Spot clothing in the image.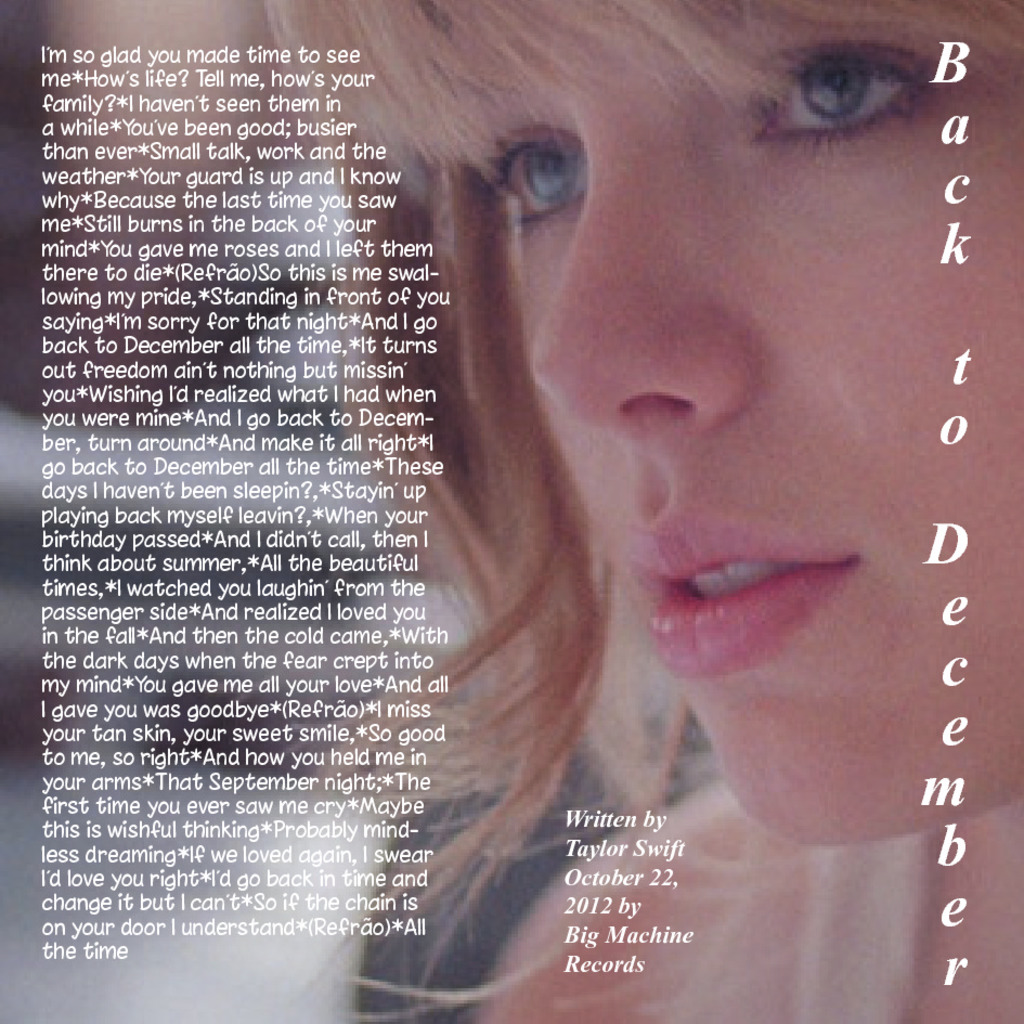
clothing found at (x1=353, y1=702, x2=720, y2=1023).
